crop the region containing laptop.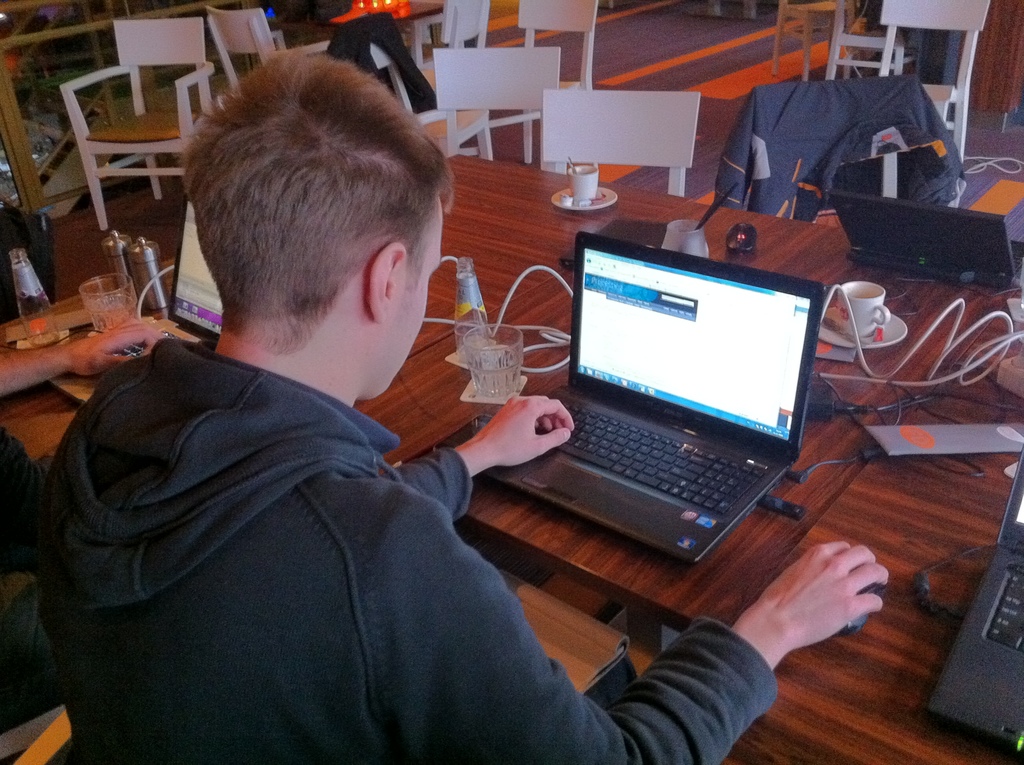
Crop region: l=927, t=446, r=1023, b=751.
